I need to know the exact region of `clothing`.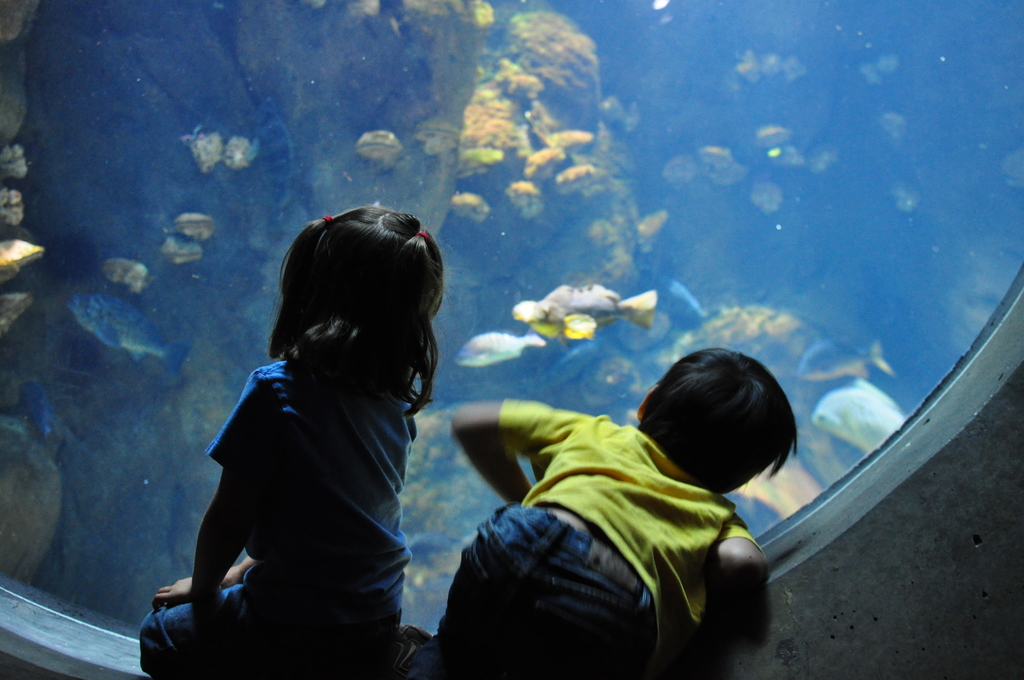
Region: detection(136, 348, 426, 679).
